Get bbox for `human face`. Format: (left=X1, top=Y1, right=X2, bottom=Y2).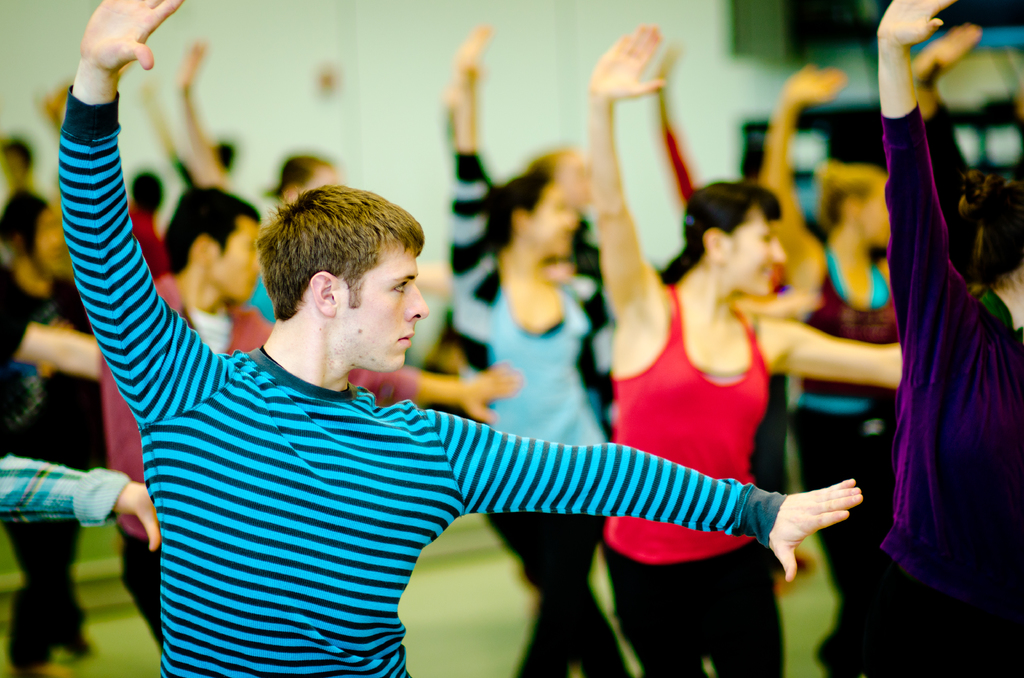
(left=335, top=246, right=427, bottom=367).
